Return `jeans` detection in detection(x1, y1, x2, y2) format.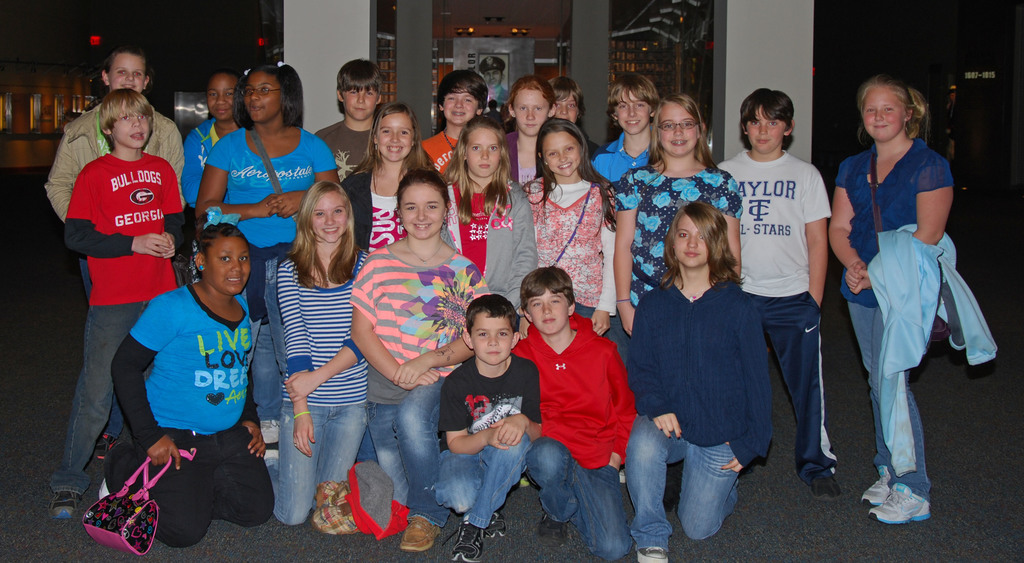
detection(267, 402, 369, 532).
